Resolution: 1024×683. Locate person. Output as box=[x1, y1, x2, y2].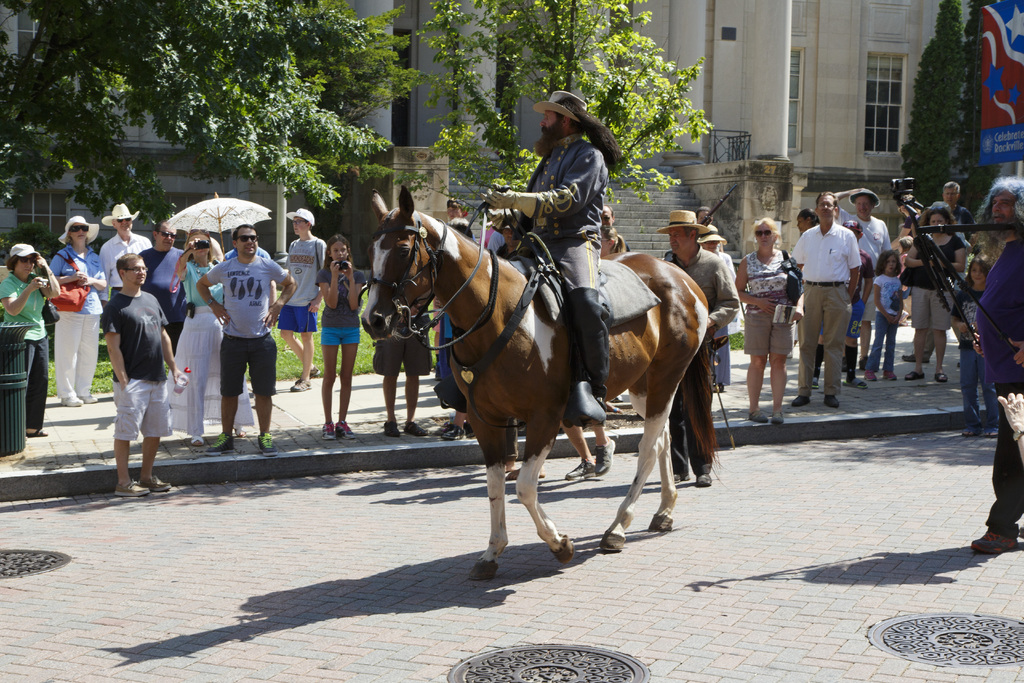
box=[479, 94, 625, 403].
